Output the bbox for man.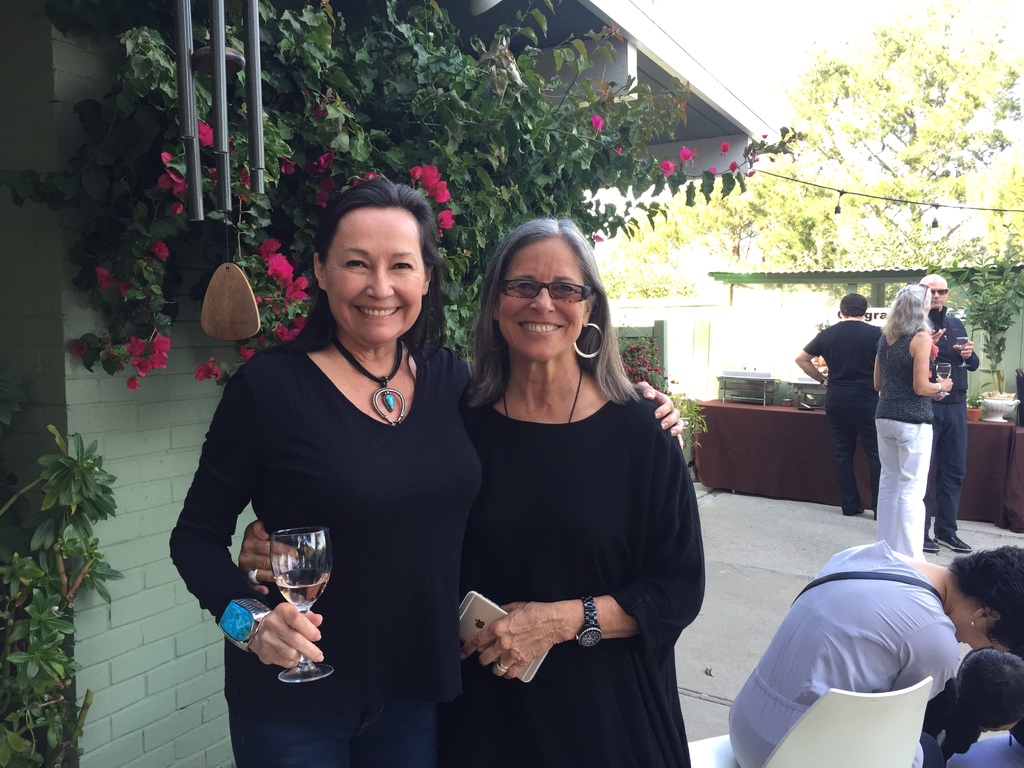
l=810, t=298, r=902, b=520.
